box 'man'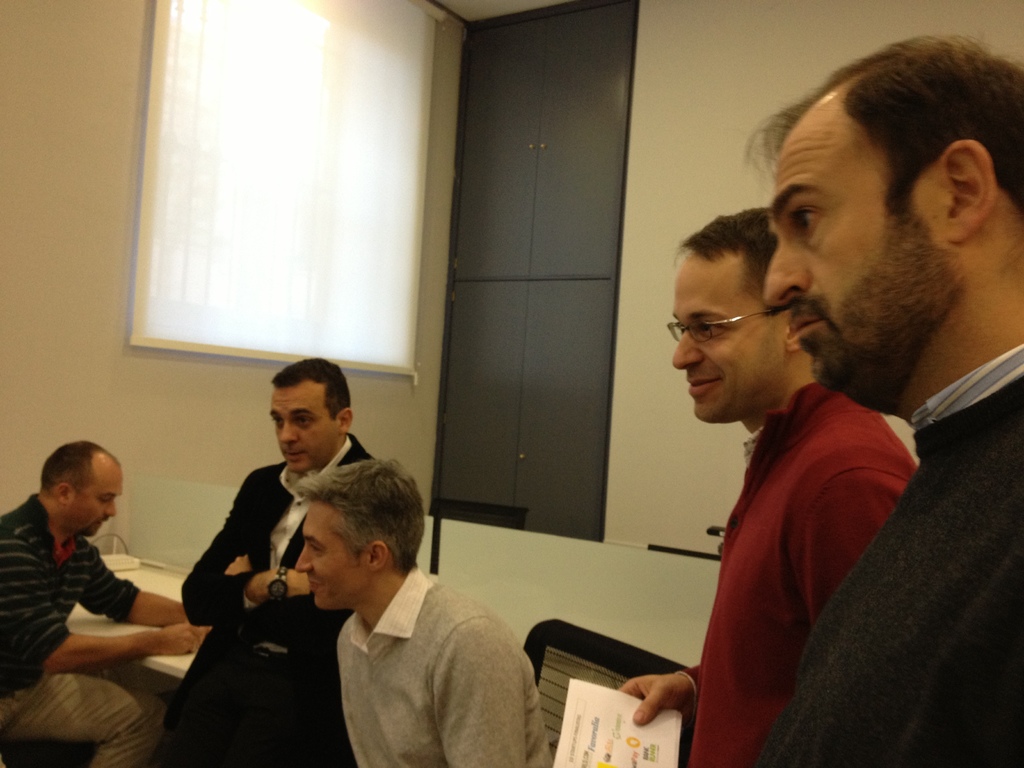
[615, 214, 922, 767]
